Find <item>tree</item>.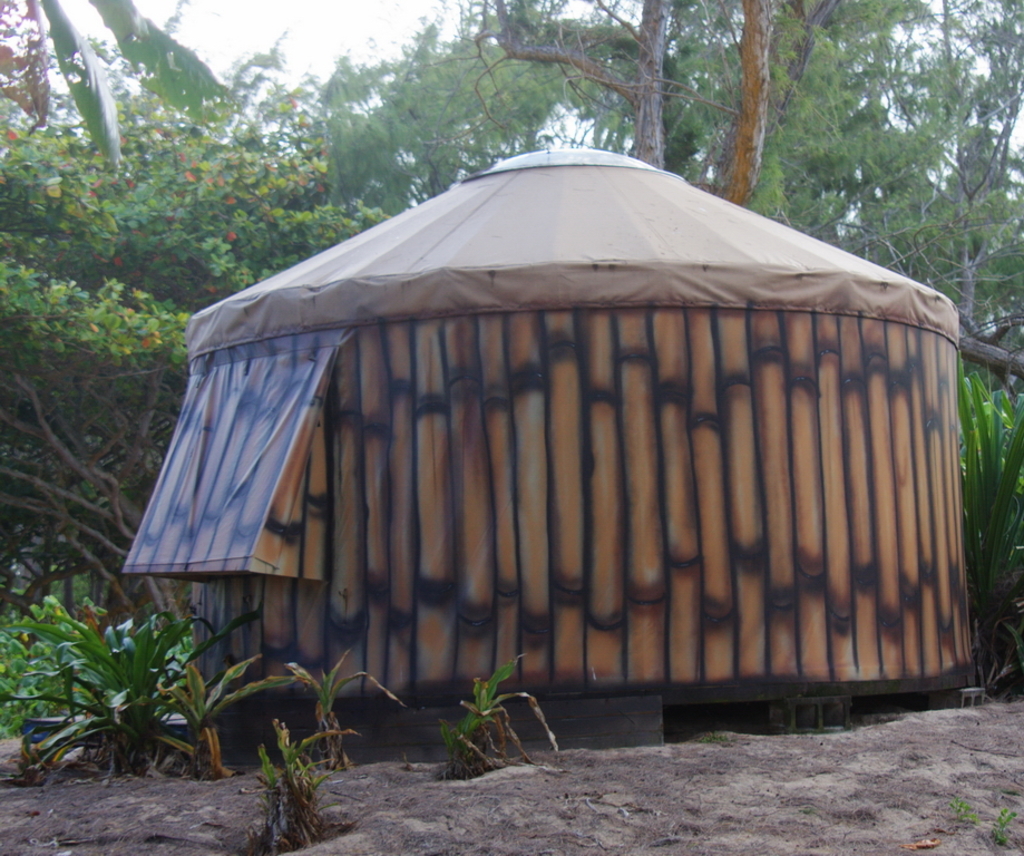
{"left": 9, "top": 612, "right": 292, "bottom": 781}.
